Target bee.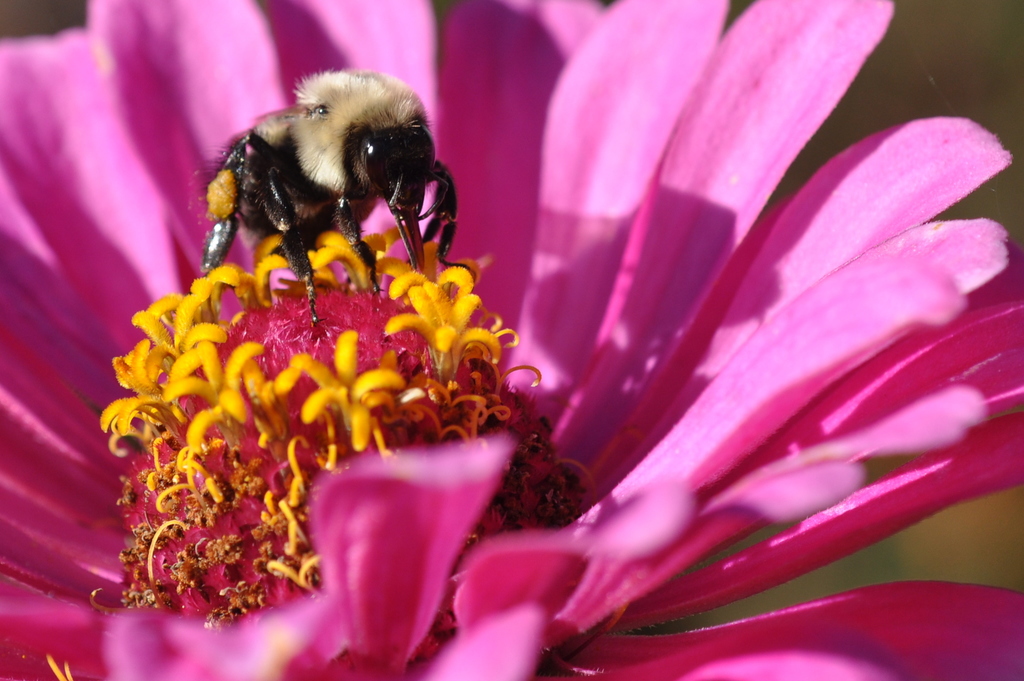
Target region: select_region(188, 61, 452, 319).
